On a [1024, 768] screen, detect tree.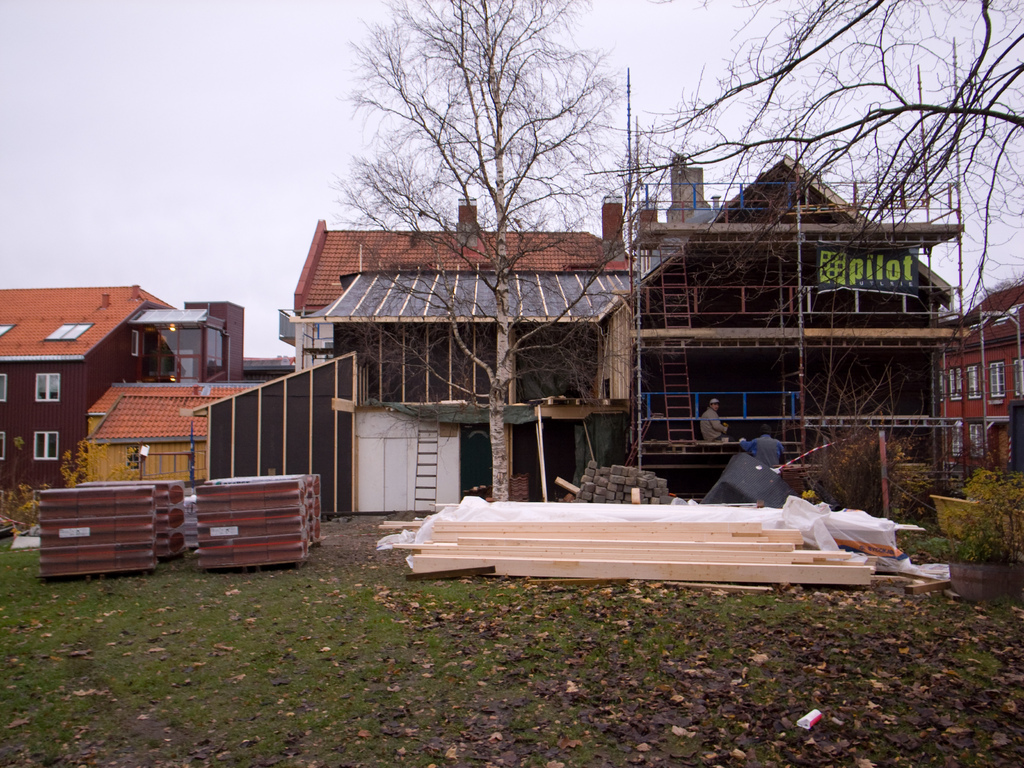
0 479 51 542.
